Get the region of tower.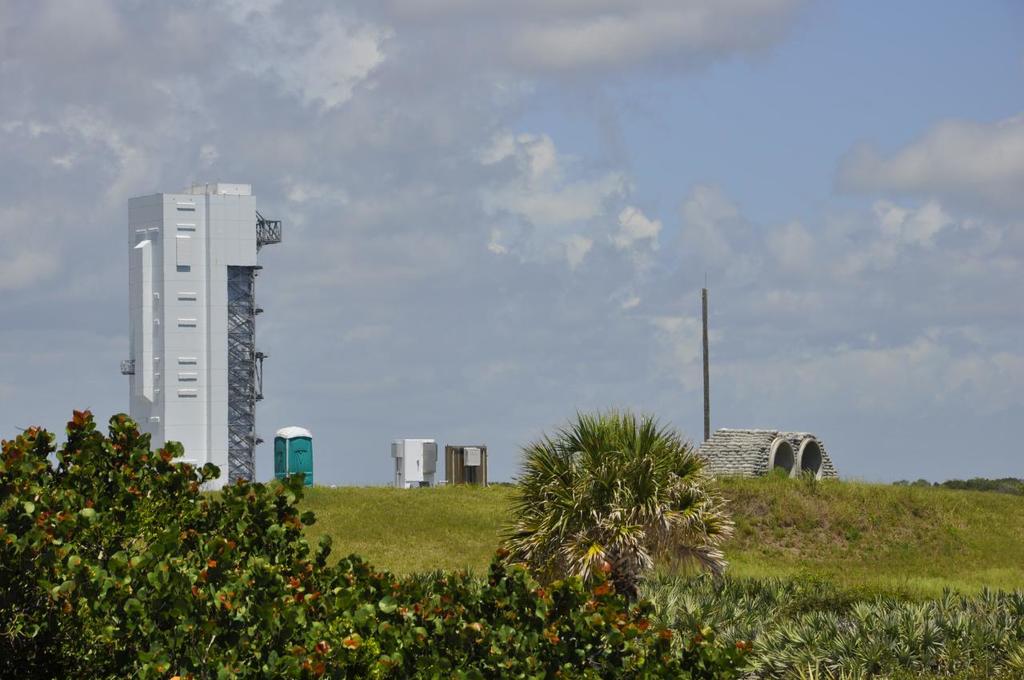
bbox=[114, 170, 286, 478].
